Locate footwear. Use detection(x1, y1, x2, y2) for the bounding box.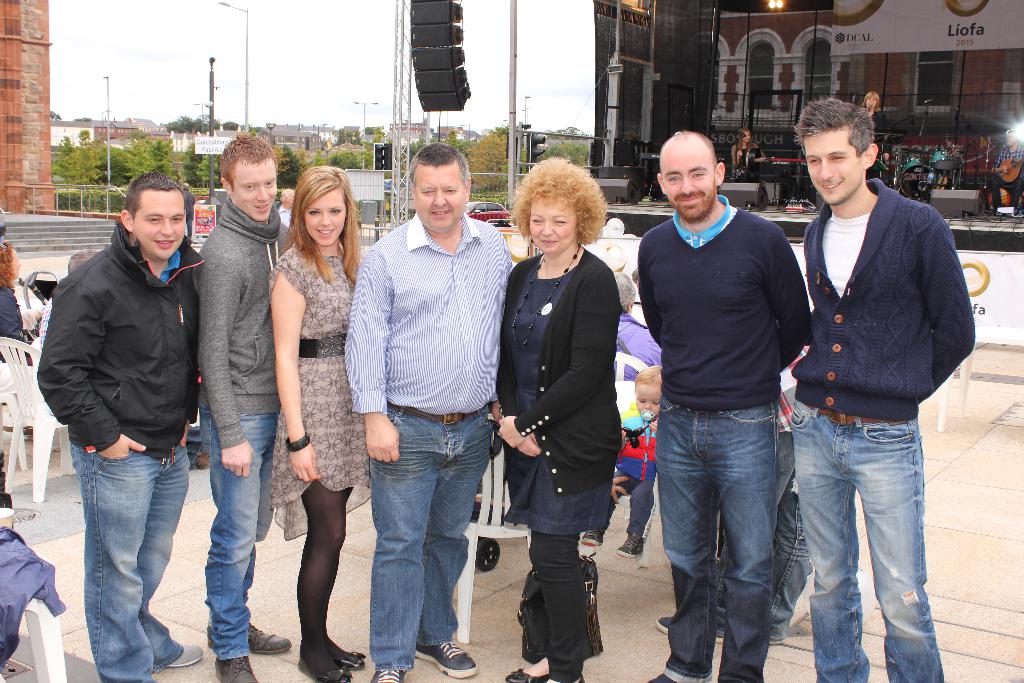
detection(166, 644, 205, 668).
